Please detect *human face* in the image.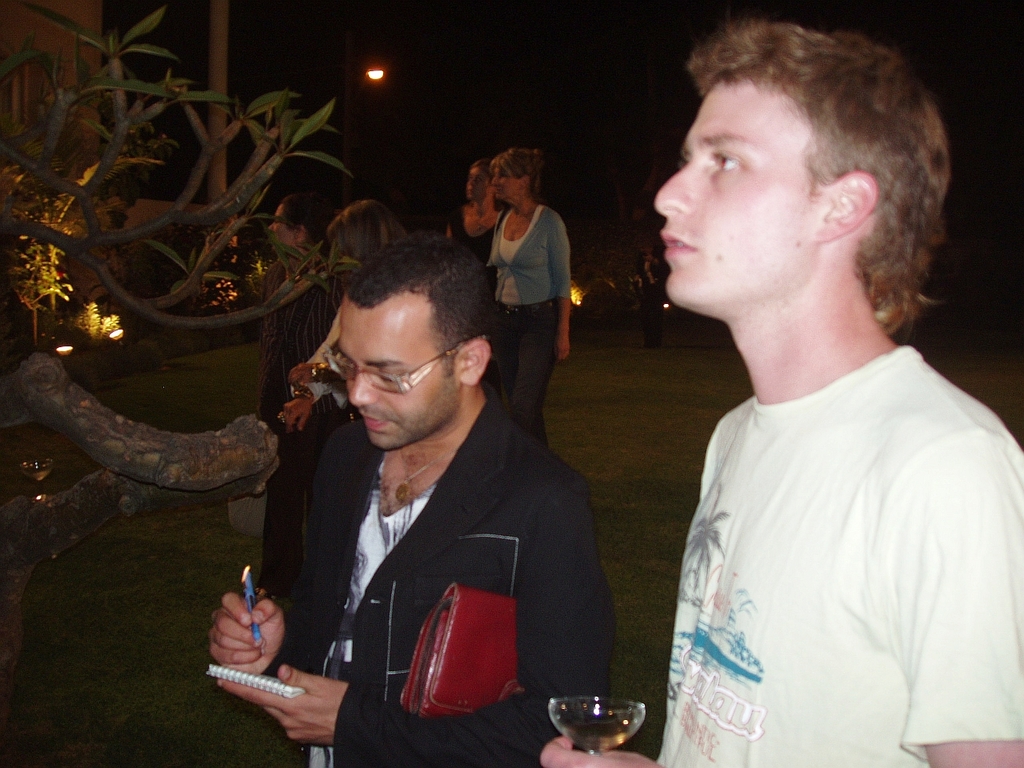
region(330, 280, 450, 454).
